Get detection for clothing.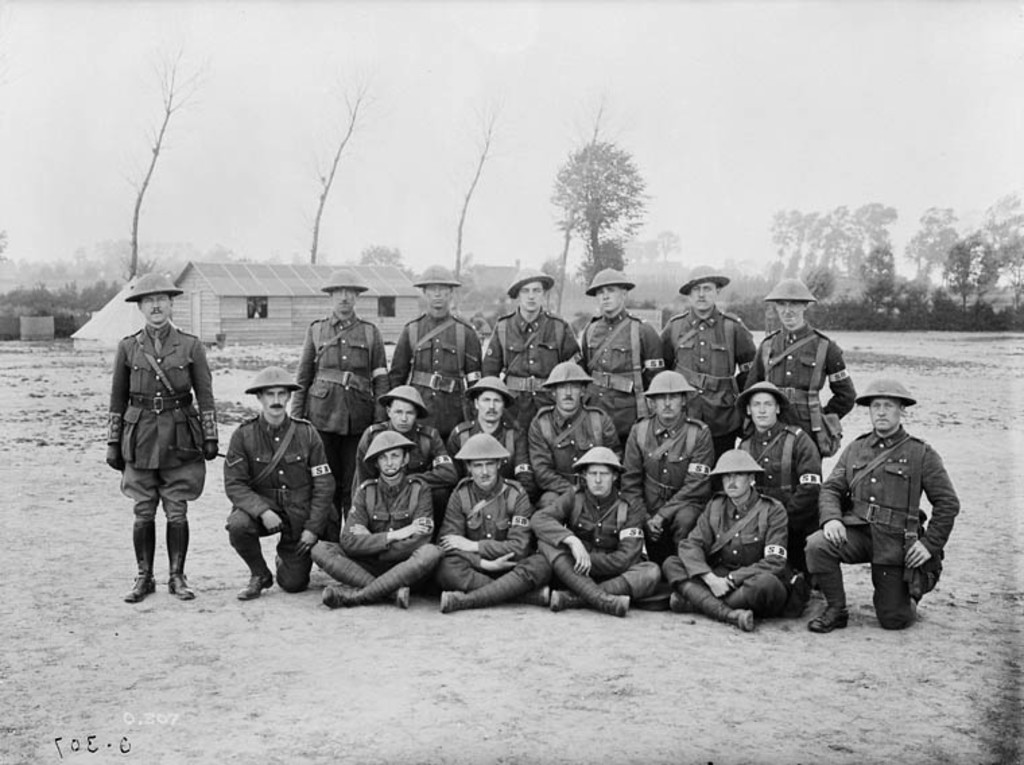
Detection: 663:494:791:617.
